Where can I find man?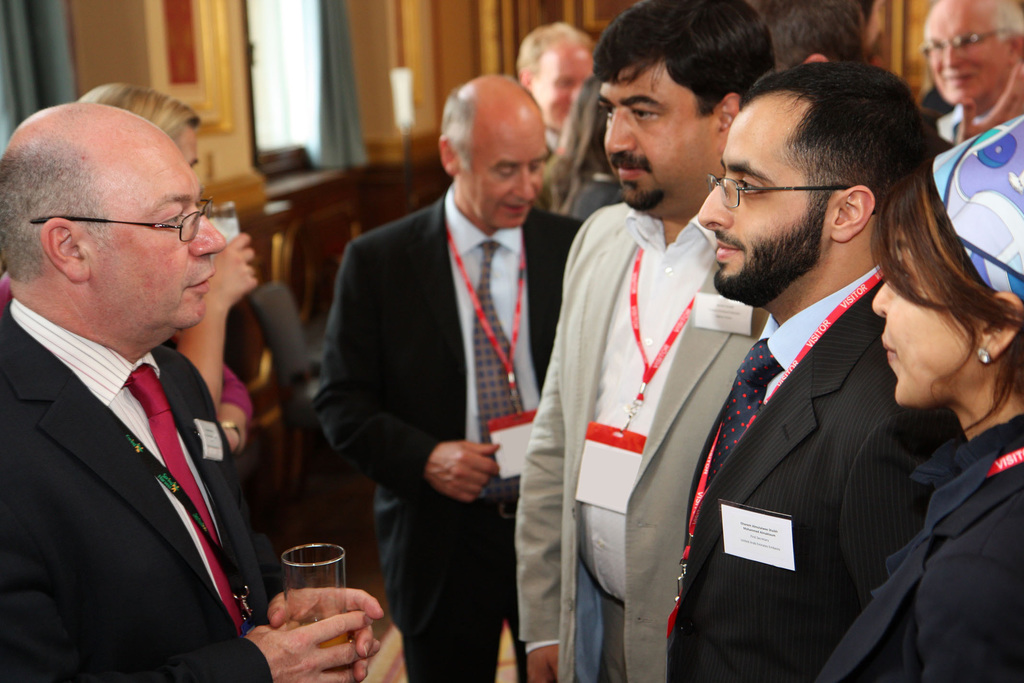
You can find it at 513/0/778/682.
